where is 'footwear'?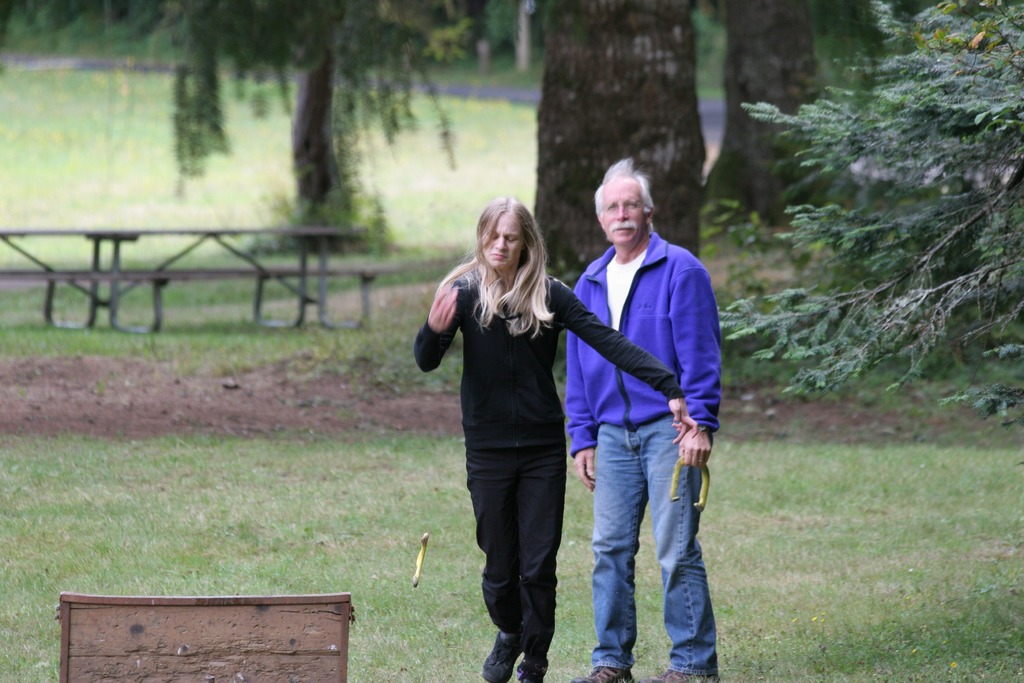
bbox=(518, 655, 547, 682).
